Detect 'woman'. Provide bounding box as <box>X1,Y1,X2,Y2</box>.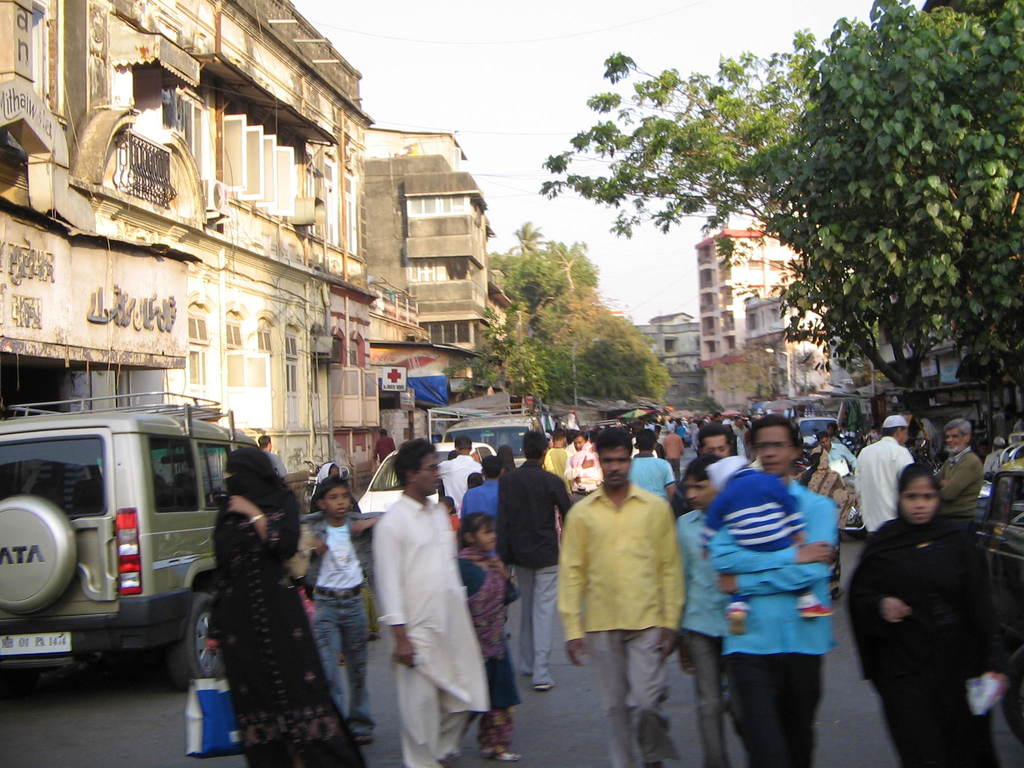
<box>186,438,374,767</box>.
